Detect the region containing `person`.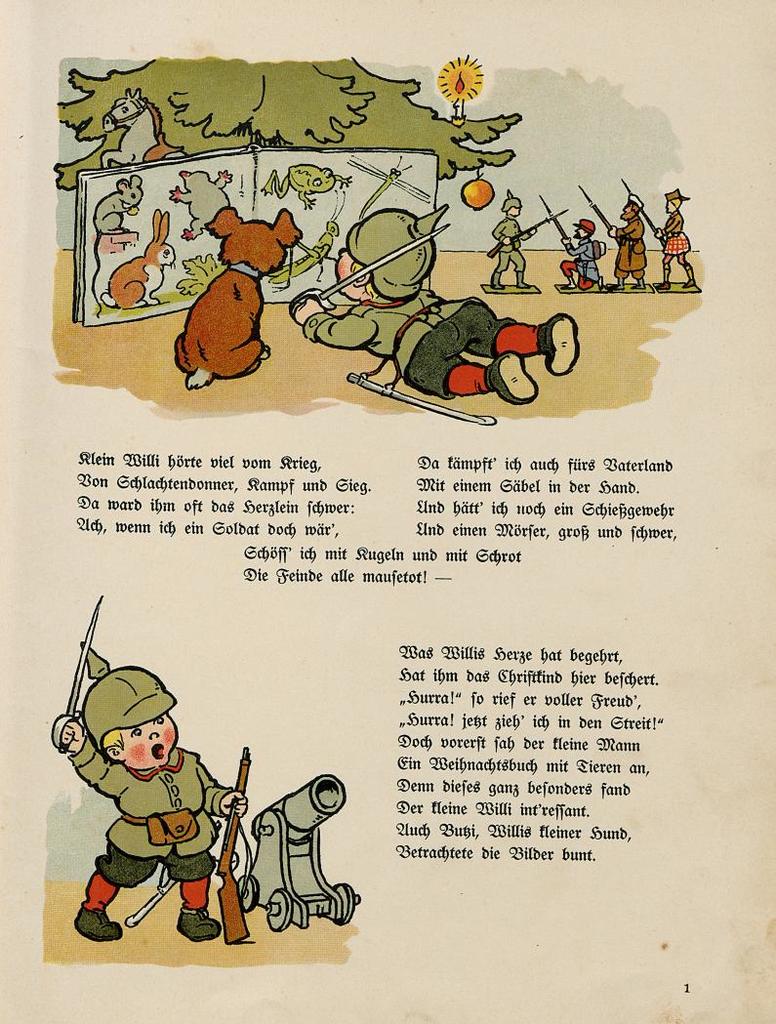
[61, 646, 256, 937].
